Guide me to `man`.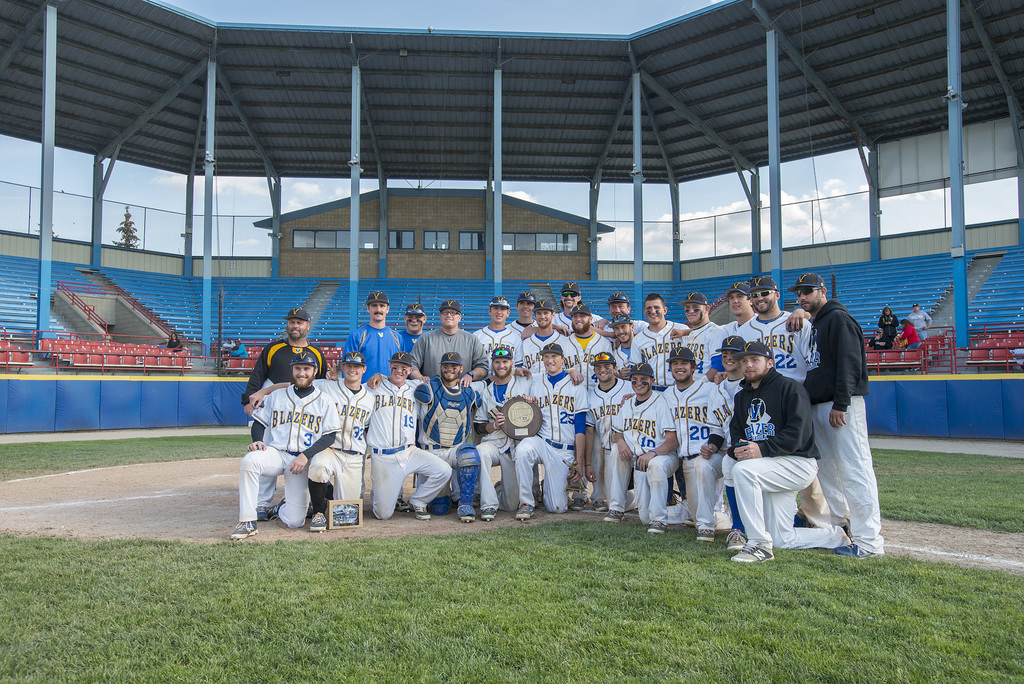
Guidance: bbox=(474, 347, 532, 521).
